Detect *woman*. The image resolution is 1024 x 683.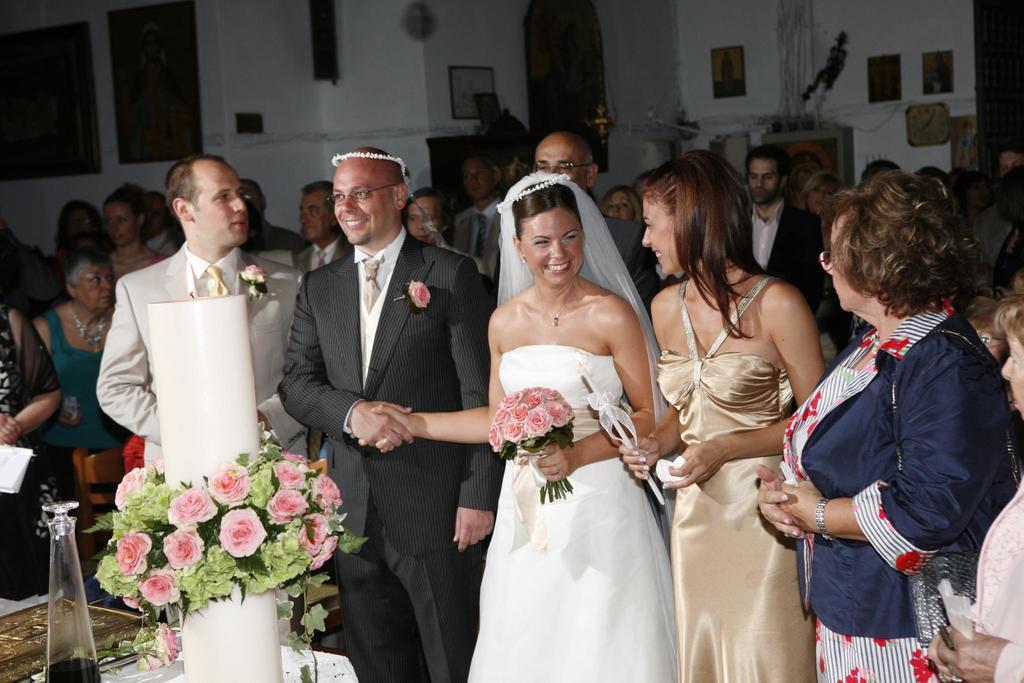
box=[33, 245, 117, 565].
